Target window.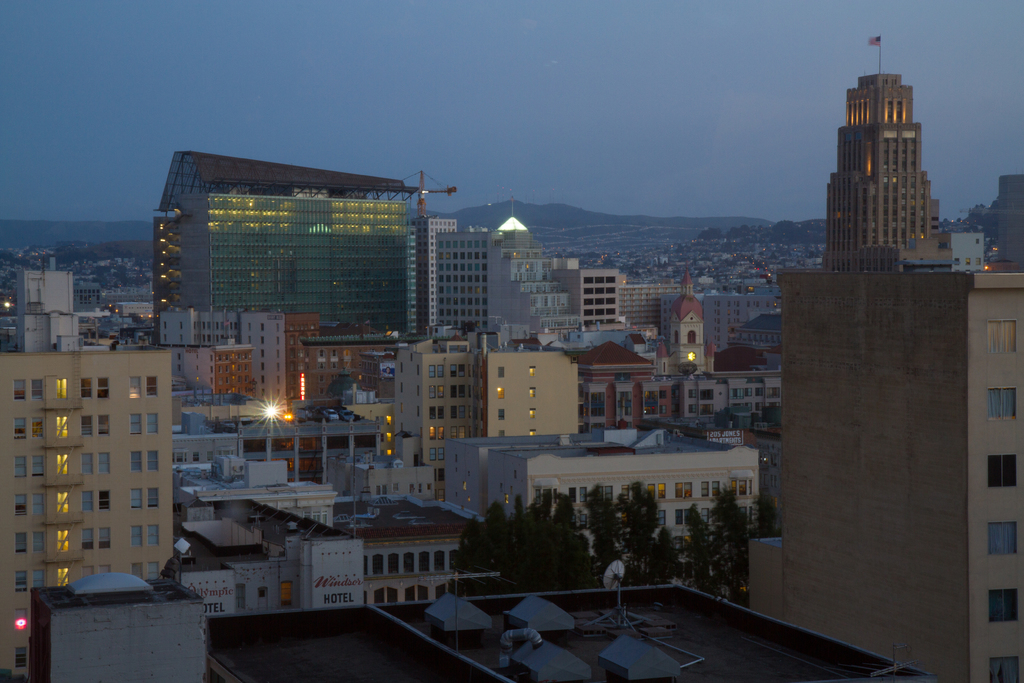
Target region: x1=419 y1=550 x2=430 y2=571.
